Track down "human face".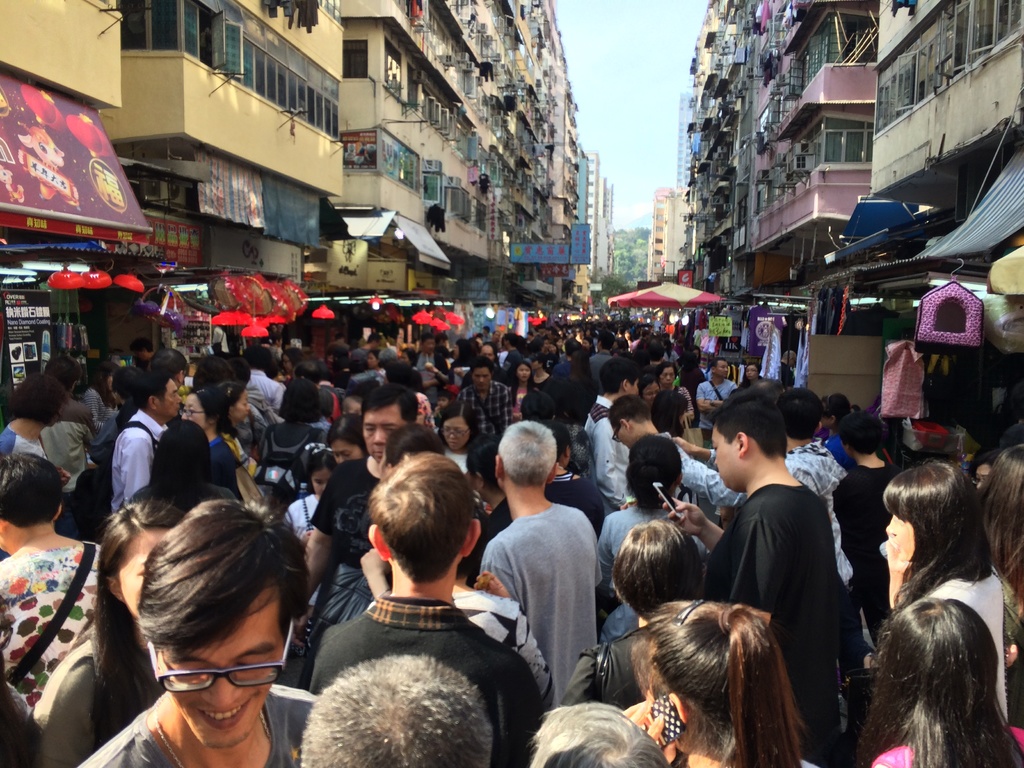
Tracked to x1=515 y1=362 x2=531 y2=381.
